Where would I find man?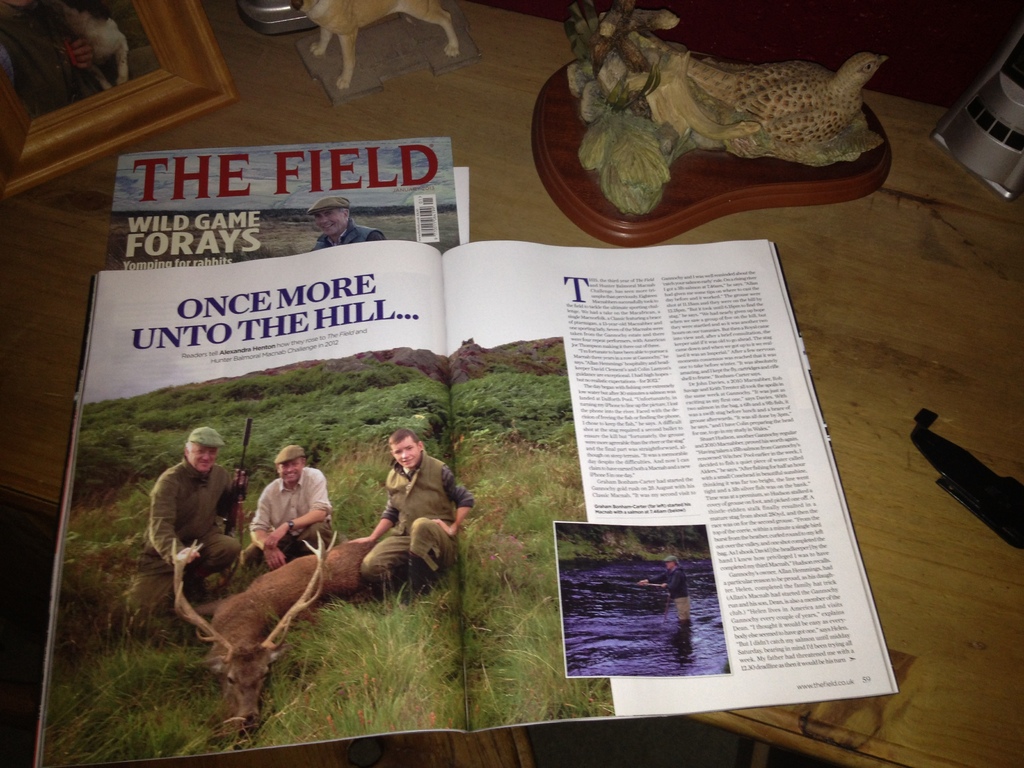
At <box>635,554,692,622</box>.
